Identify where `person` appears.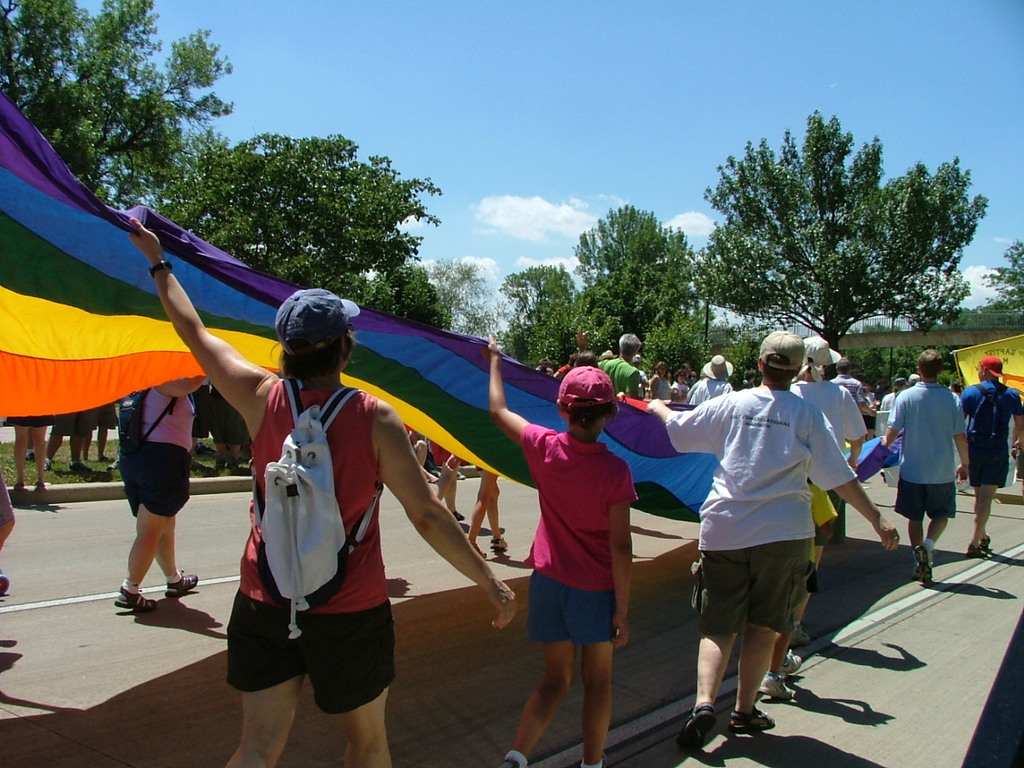
Appears at (x1=651, y1=356, x2=675, y2=398).
